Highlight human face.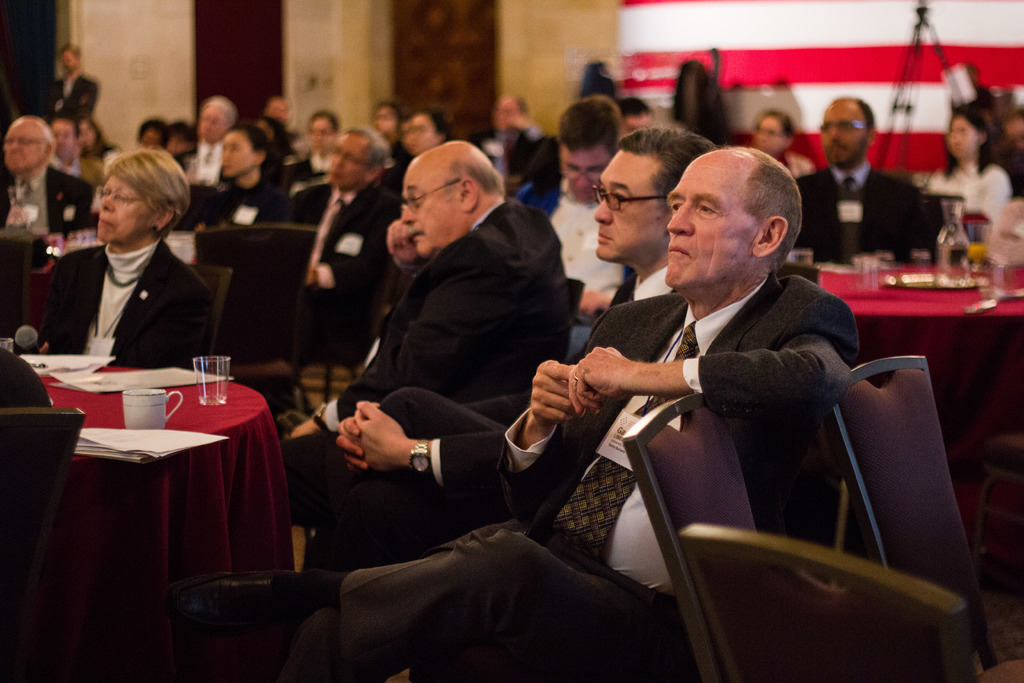
Highlighted region: box=[664, 152, 755, 290].
